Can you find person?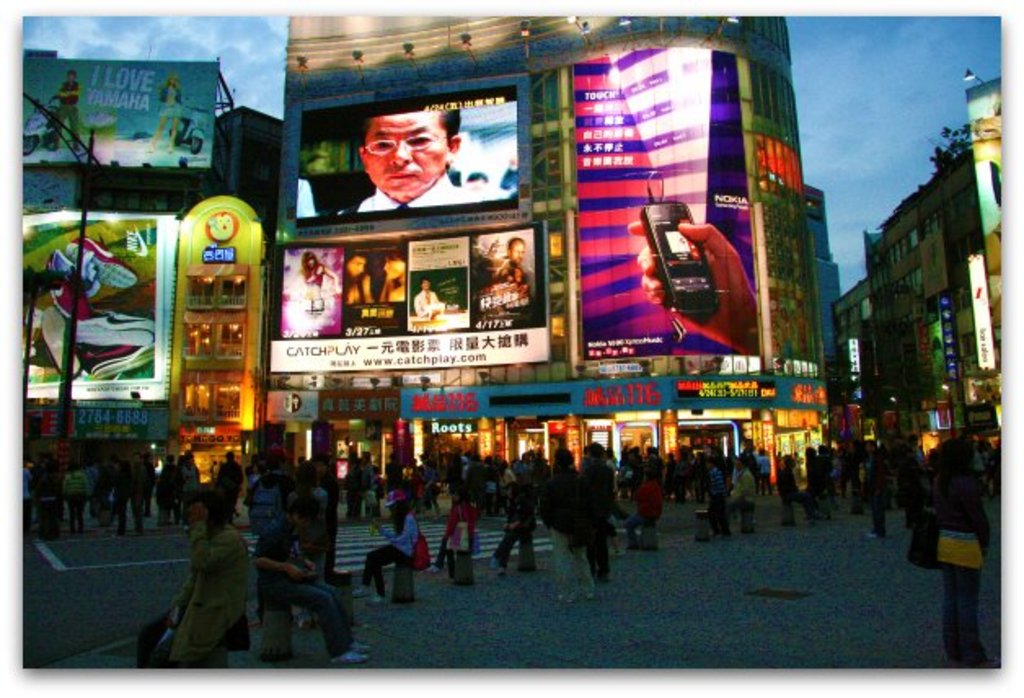
Yes, bounding box: [left=111, top=455, right=130, bottom=540].
